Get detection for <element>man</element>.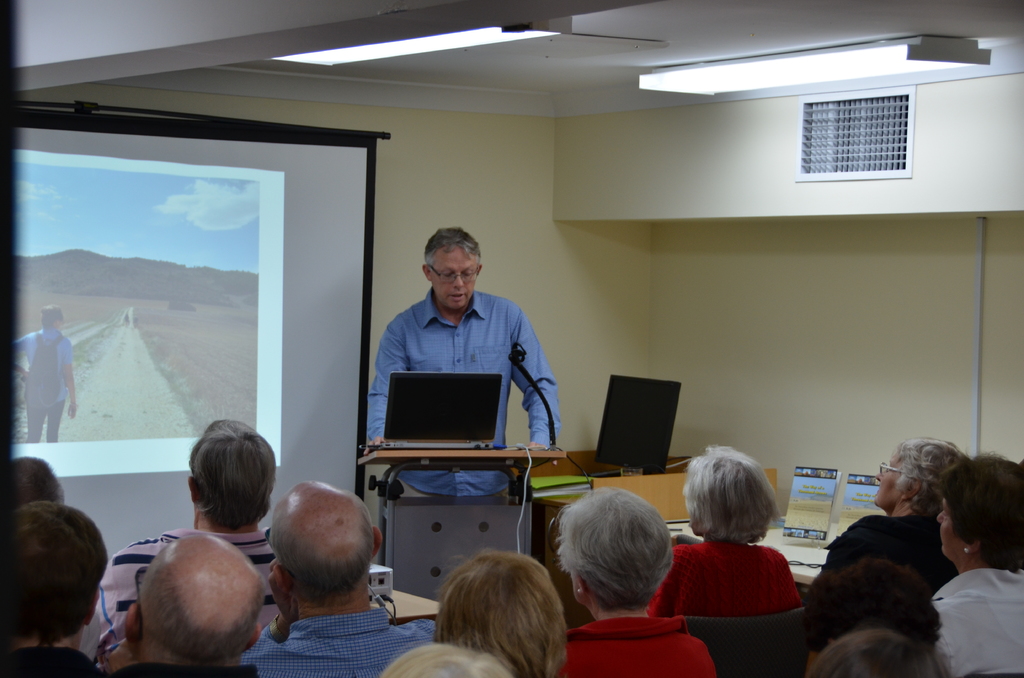
Detection: 356,227,559,499.
